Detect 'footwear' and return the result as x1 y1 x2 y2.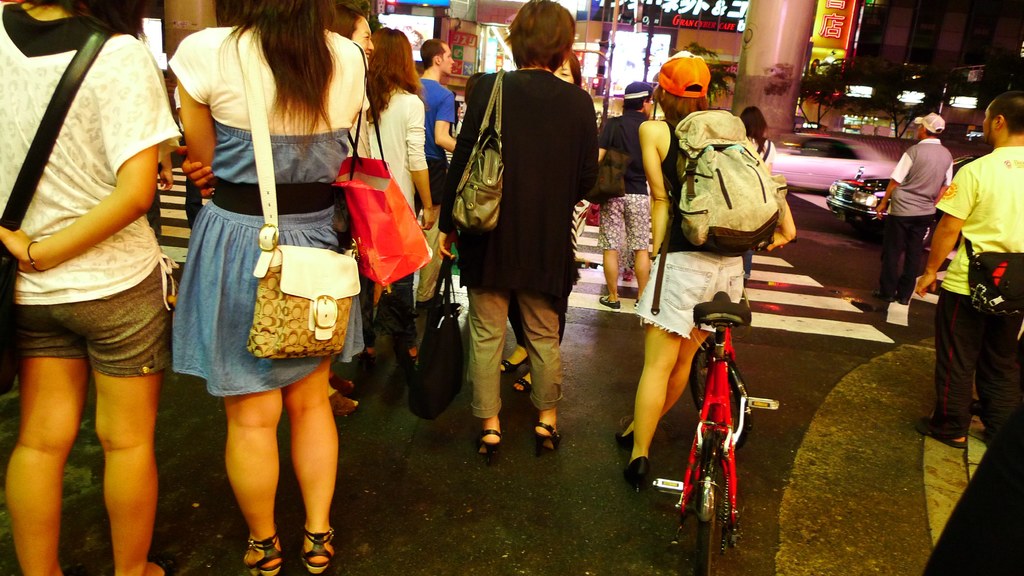
961 396 1007 443.
